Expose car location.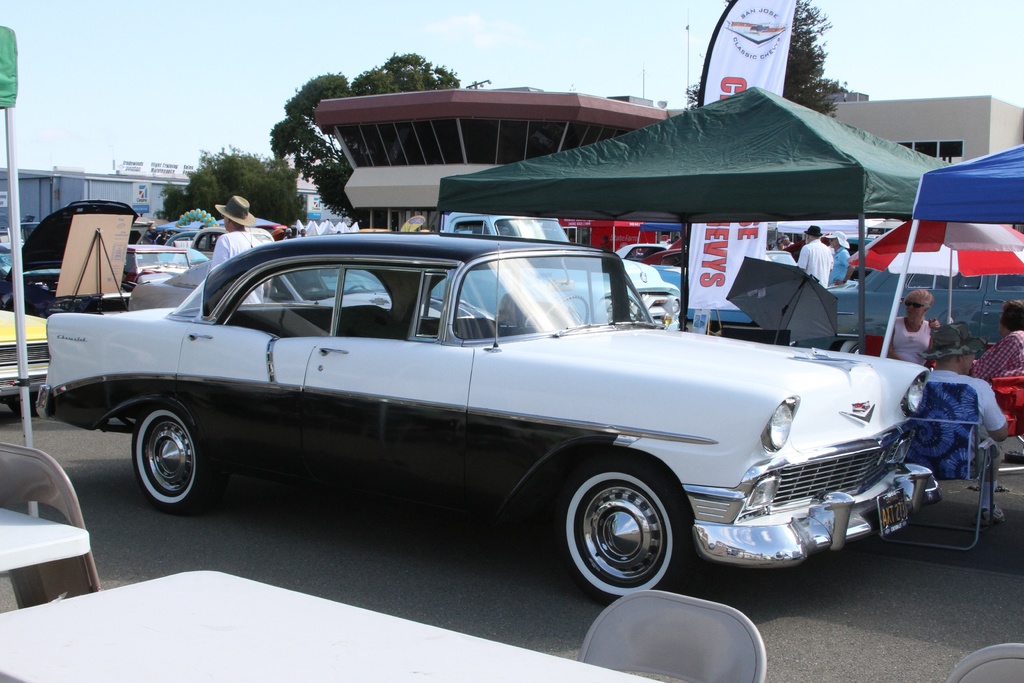
Exposed at [426,210,681,335].
